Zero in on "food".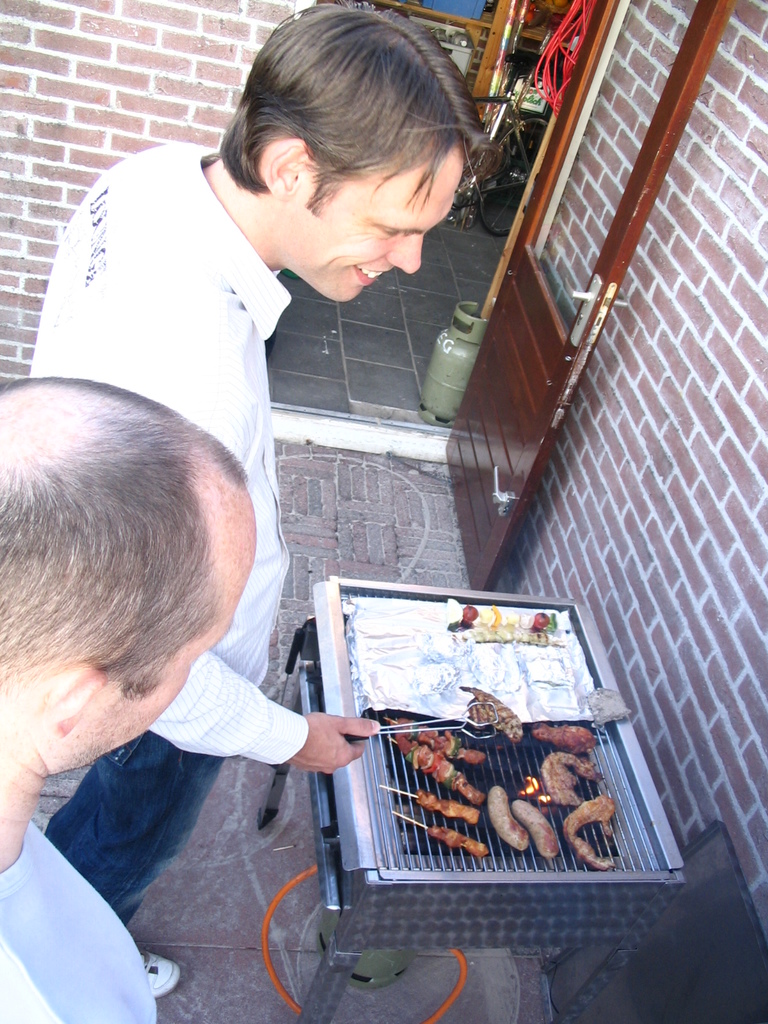
Zeroed in: locate(422, 828, 492, 861).
